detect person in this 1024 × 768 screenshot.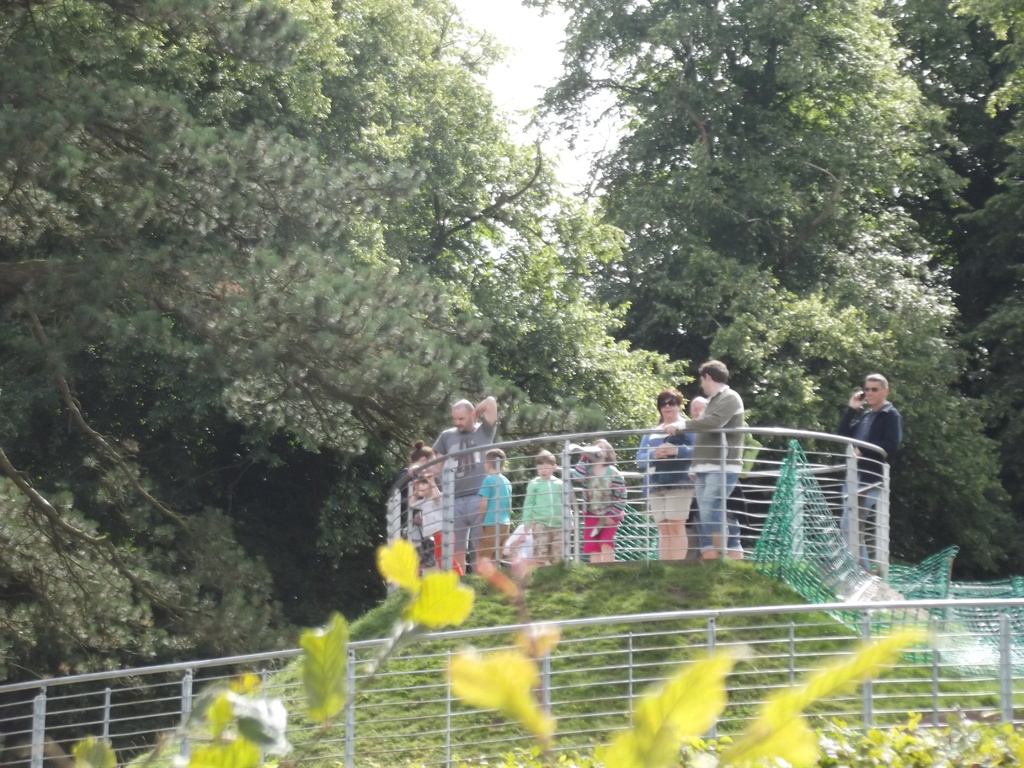
Detection: 635, 390, 696, 564.
